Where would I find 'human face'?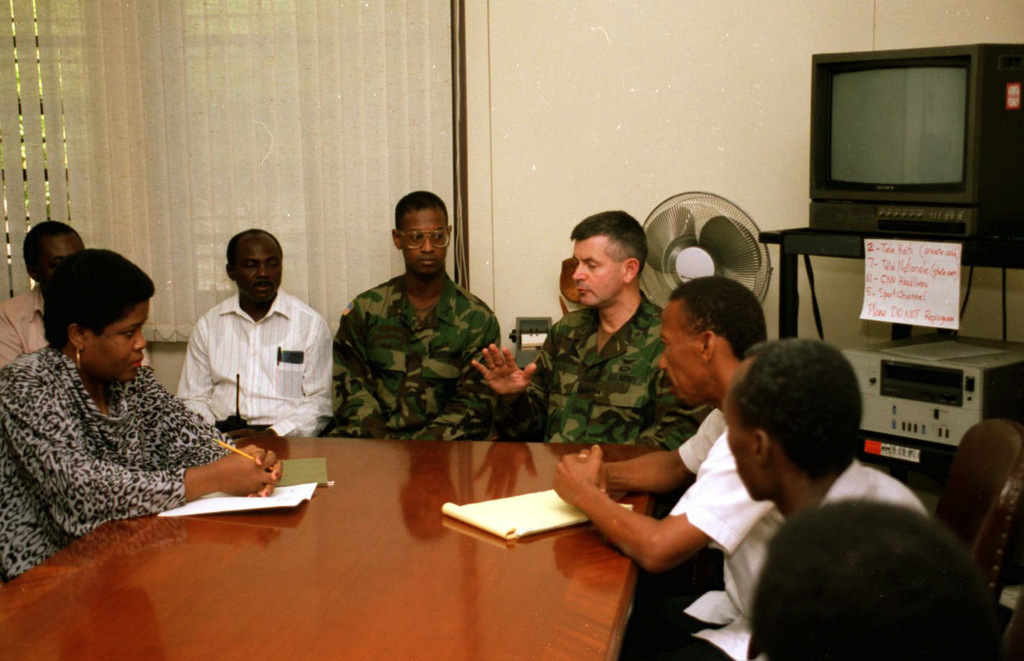
At (left=90, top=300, right=158, bottom=383).
